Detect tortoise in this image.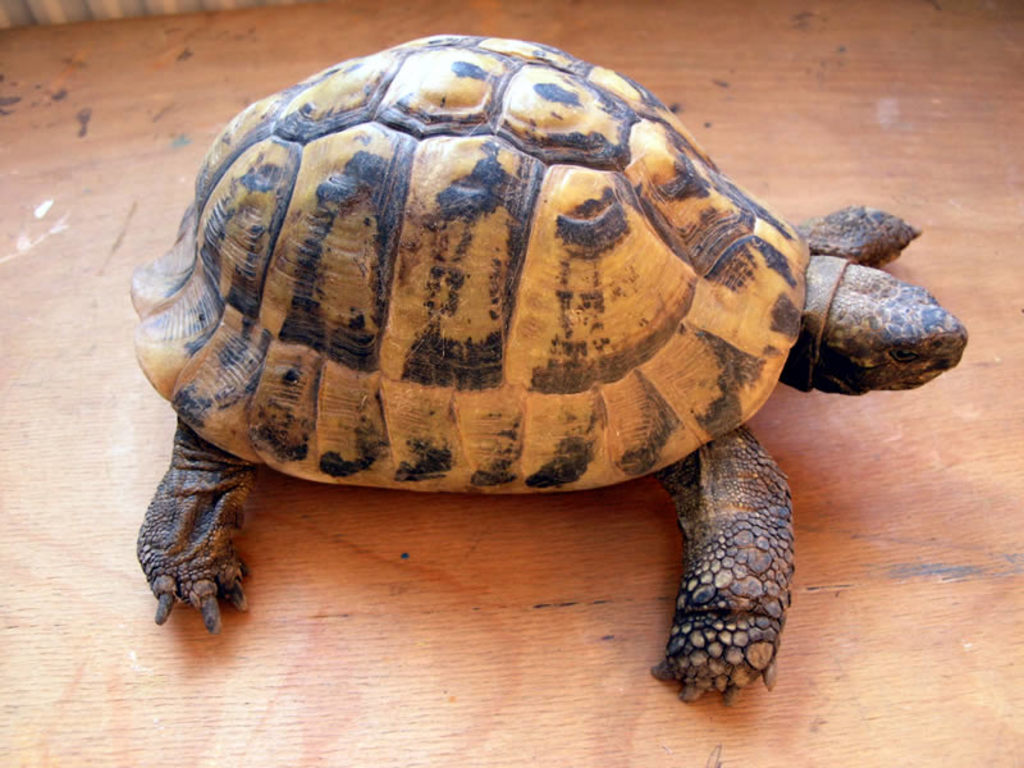
Detection: (x1=129, y1=32, x2=970, y2=712).
